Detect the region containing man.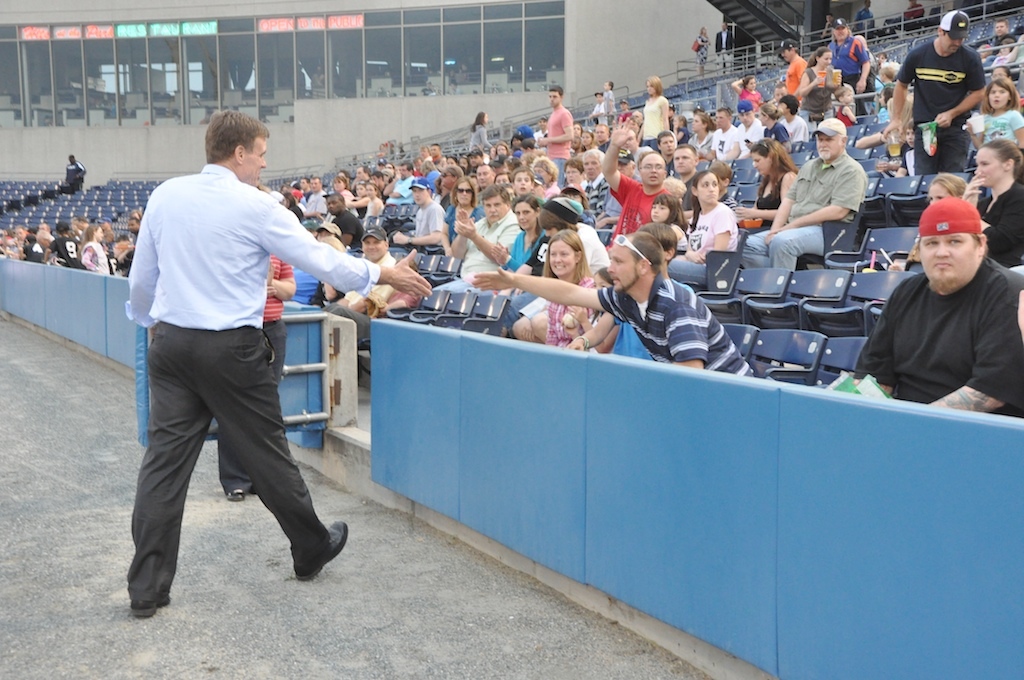
bbox=(699, 105, 739, 160).
